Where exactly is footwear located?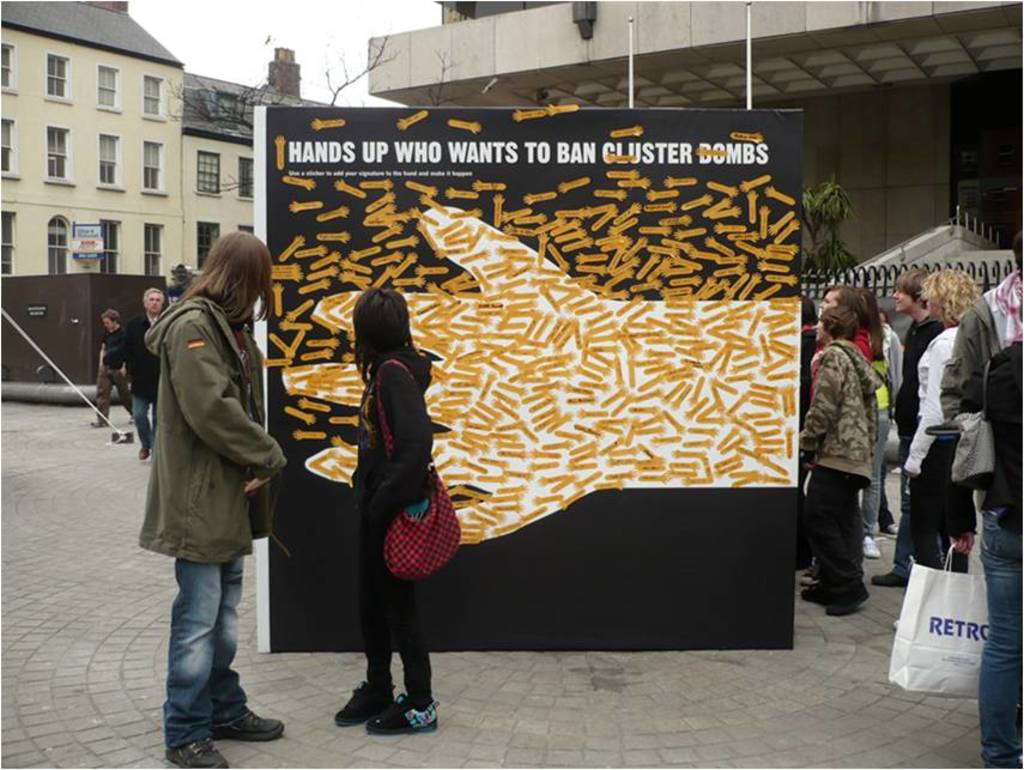
Its bounding box is bbox=[883, 522, 902, 538].
